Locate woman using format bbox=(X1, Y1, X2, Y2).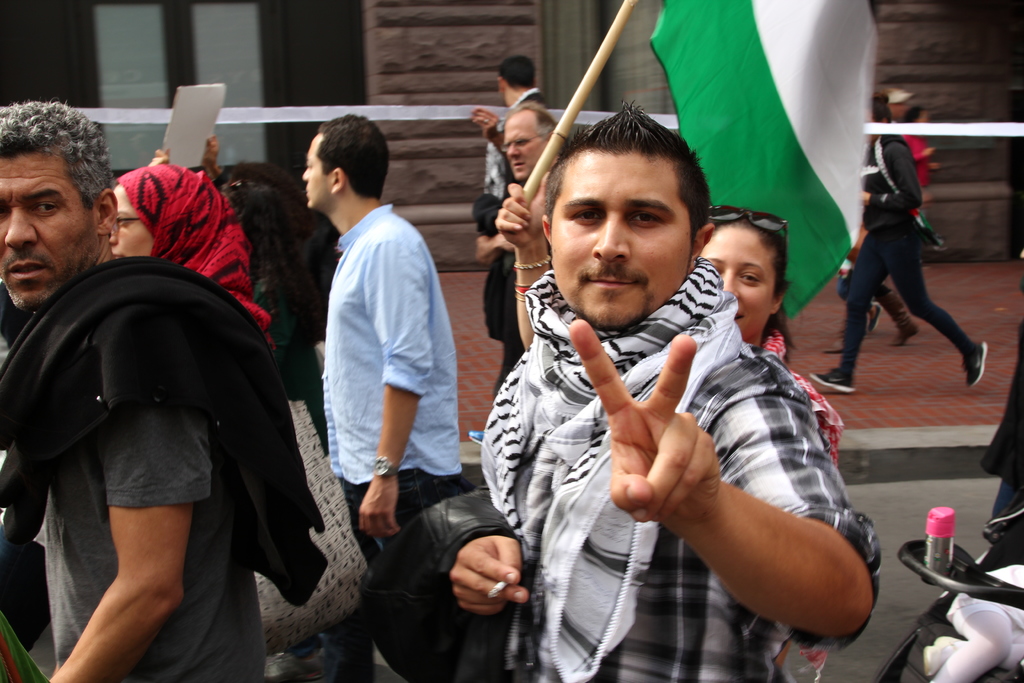
bbox=(494, 169, 845, 682).
